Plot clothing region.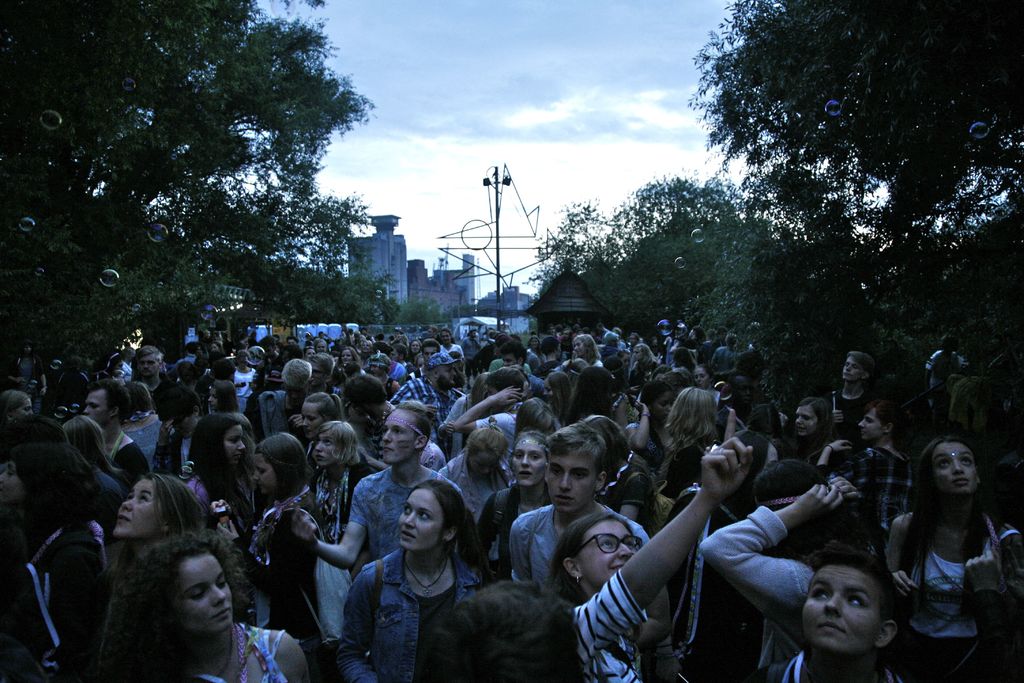
Plotted at 154:418:217:481.
